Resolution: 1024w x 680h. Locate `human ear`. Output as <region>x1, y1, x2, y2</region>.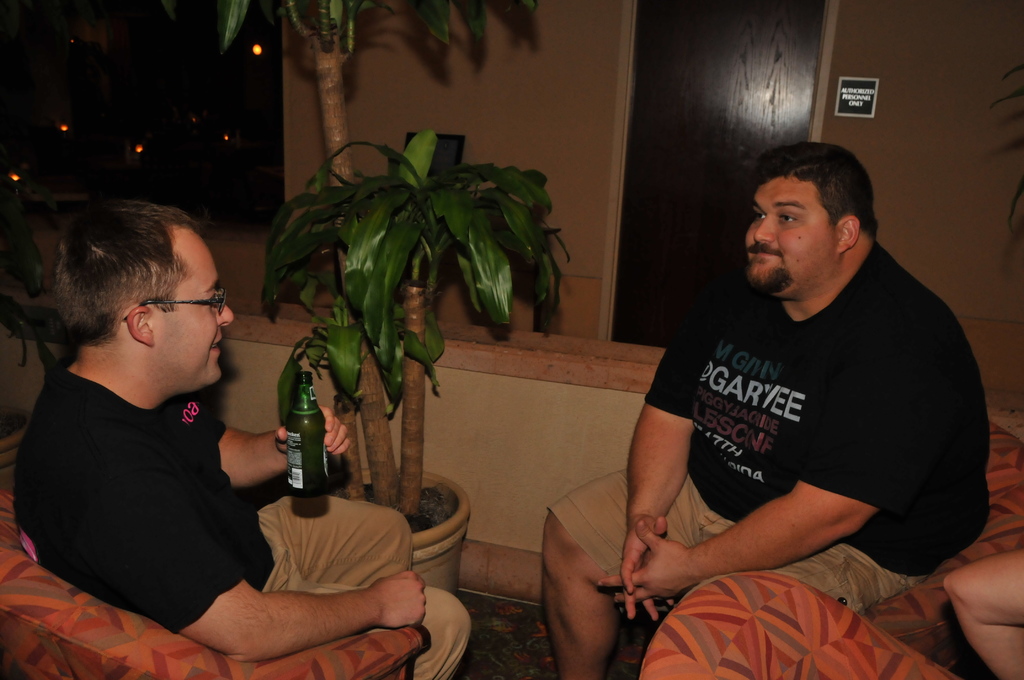
<region>130, 305, 157, 347</region>.
